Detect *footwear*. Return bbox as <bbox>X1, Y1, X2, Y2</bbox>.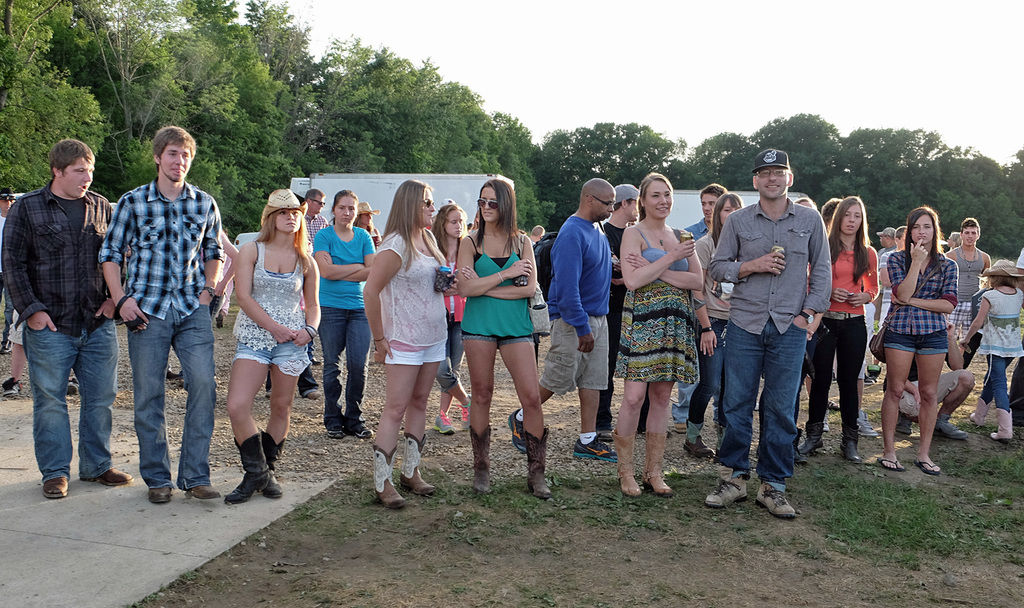
<bbox>833, 422, 865, 461</bbox>.
